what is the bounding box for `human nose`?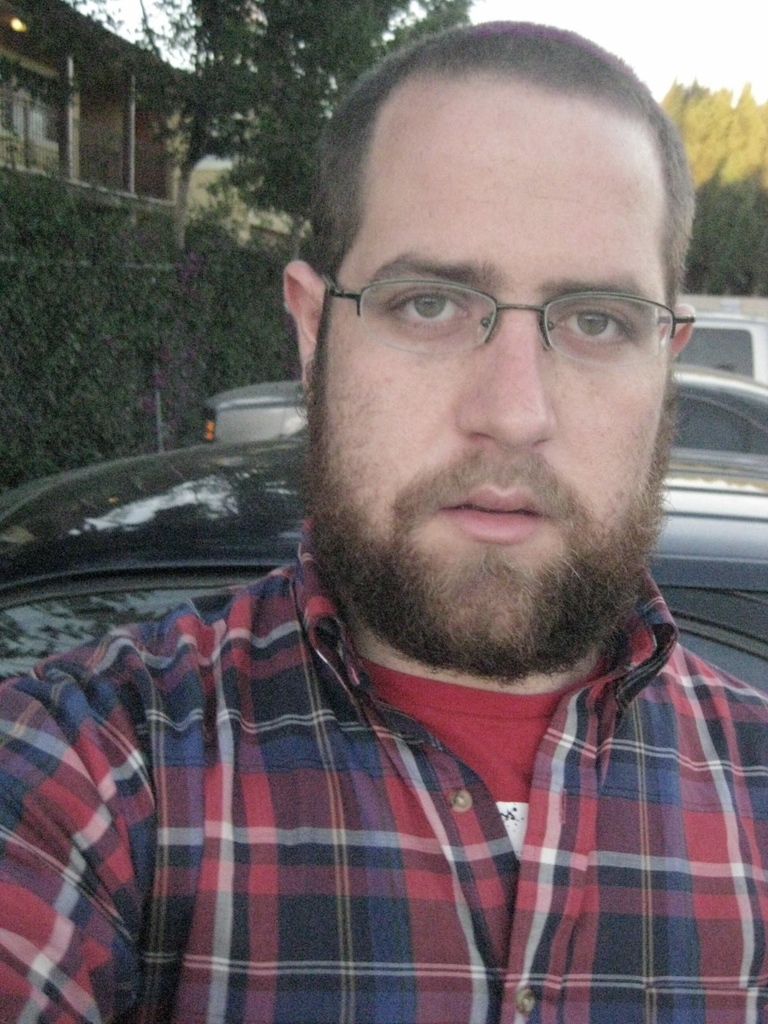
locate(452, 294, 567, 443).
